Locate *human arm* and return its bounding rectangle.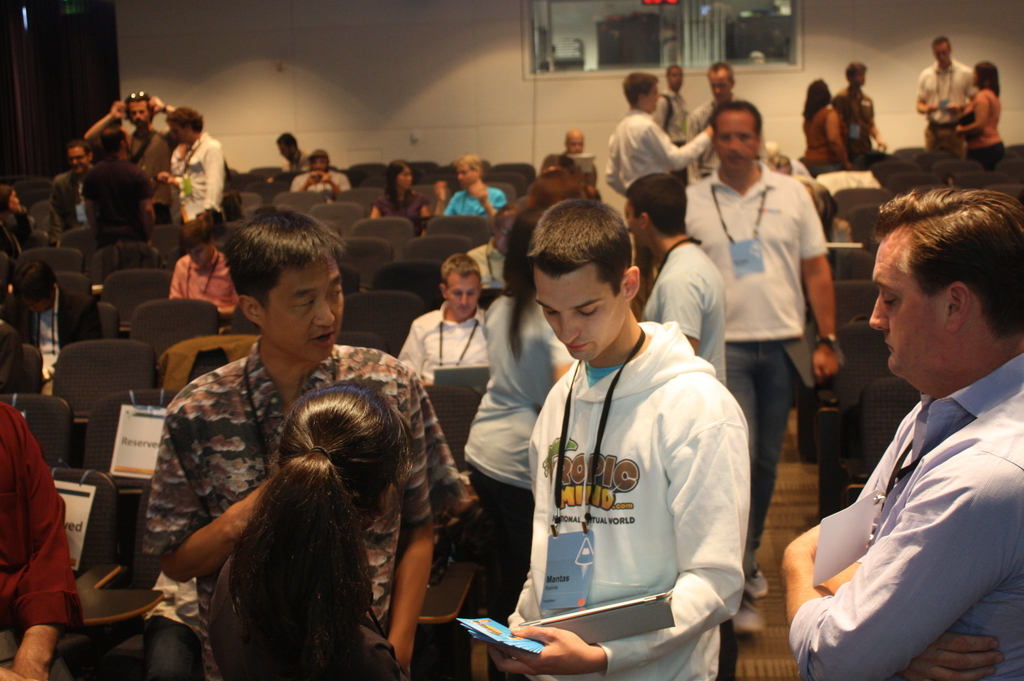
rect(602, 138, 626, 193).
